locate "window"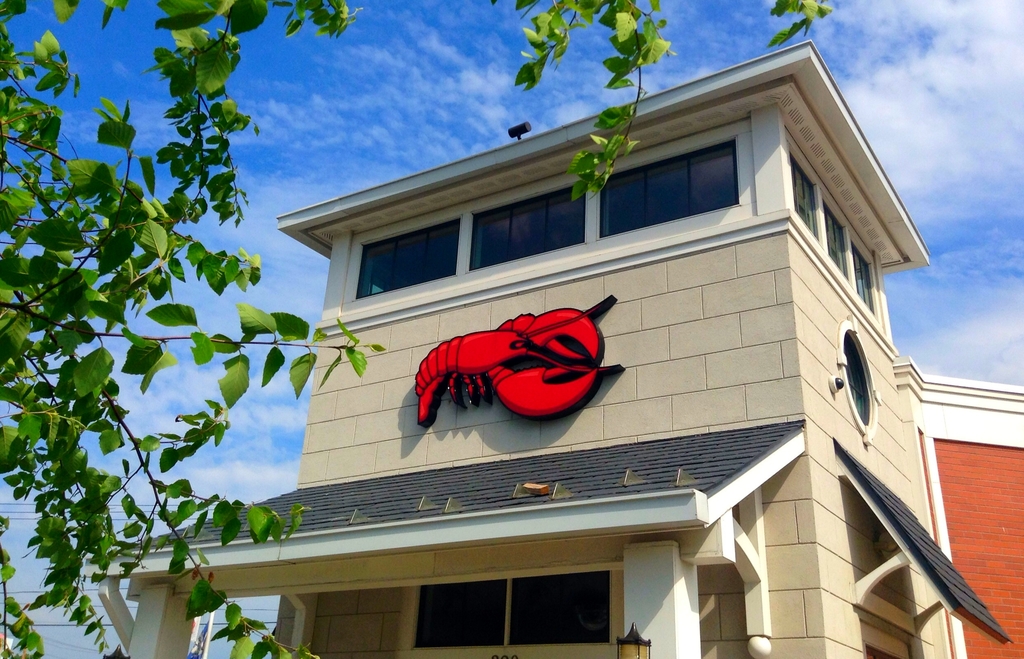
(355, 213, 464, 296)
